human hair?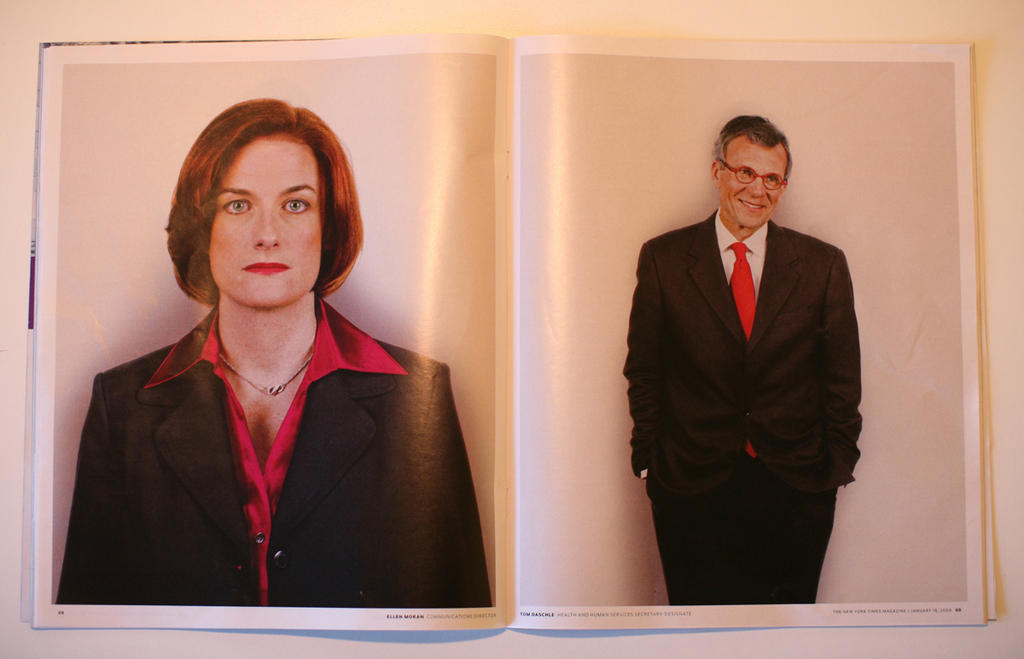
pyautogui.locateOnScreen(712, 114, 793, 184)
